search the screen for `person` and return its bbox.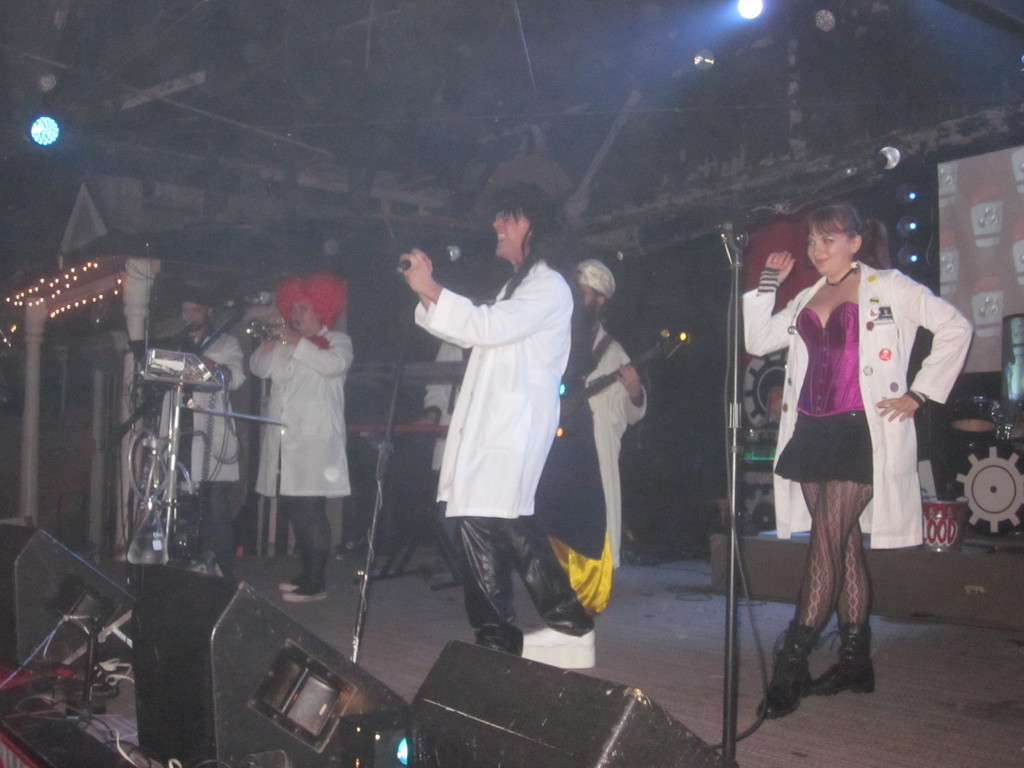
Found: [left=132, top=281, right=264, bottom=584].
